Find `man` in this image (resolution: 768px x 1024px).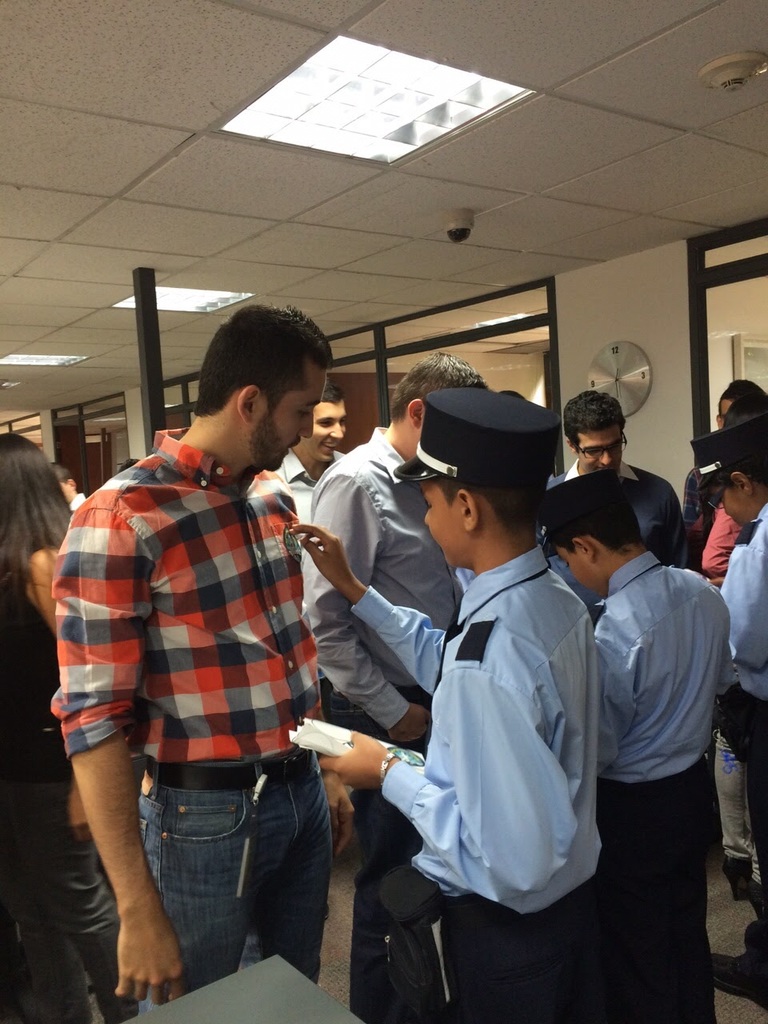
(left=690, top=390, right=767, bottom=538).
